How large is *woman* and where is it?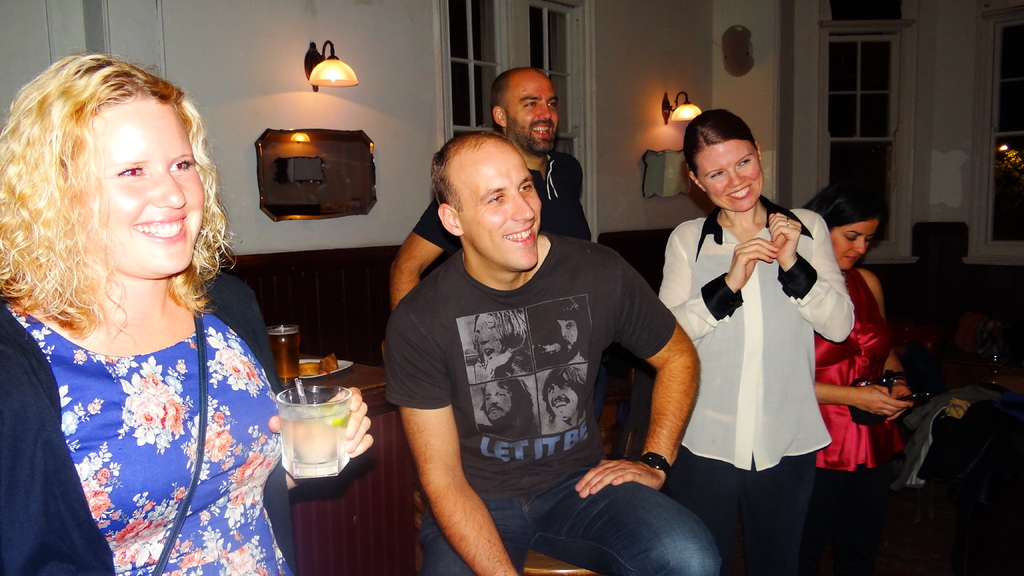
Bounding box: select_region(652, 111, 861, 575).
